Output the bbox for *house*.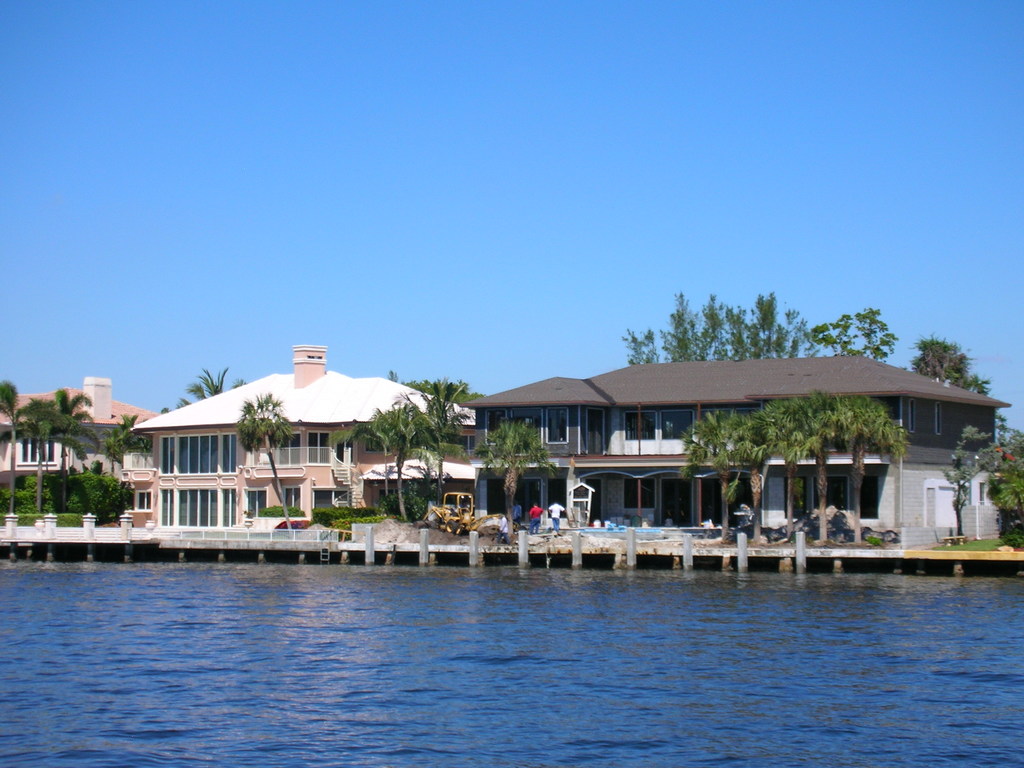
Rect(413, 336, 989, 557).
